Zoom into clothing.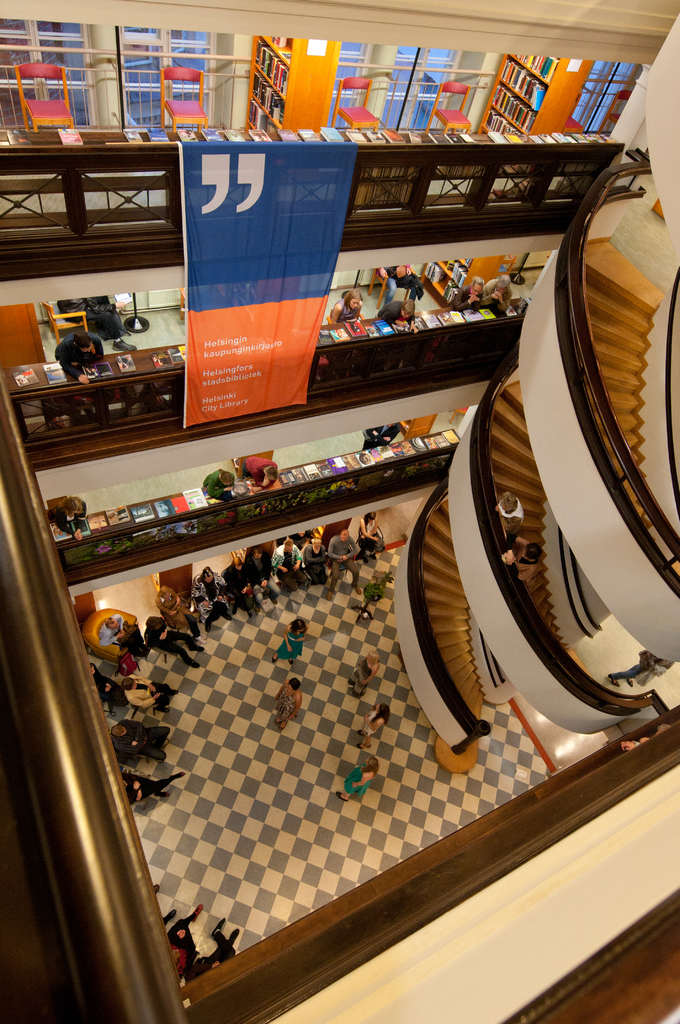
Zoom target: (328,309,364,323).
